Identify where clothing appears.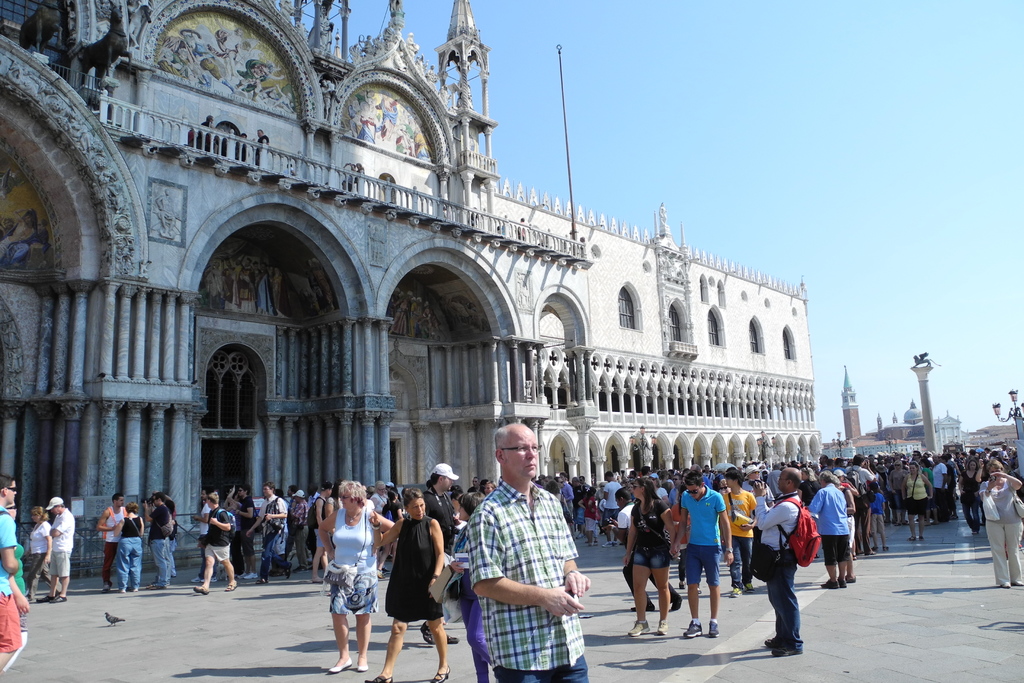
Appears at (201, 498, 238, 562).
